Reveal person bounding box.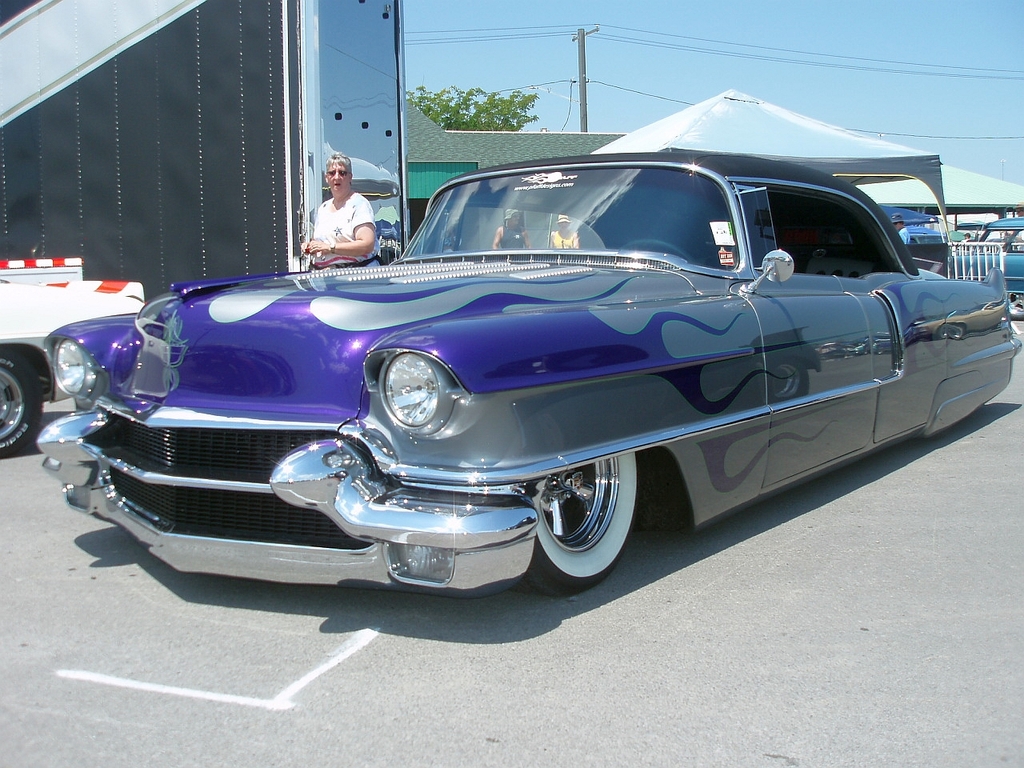
Revealed: (550,211,582,263).
